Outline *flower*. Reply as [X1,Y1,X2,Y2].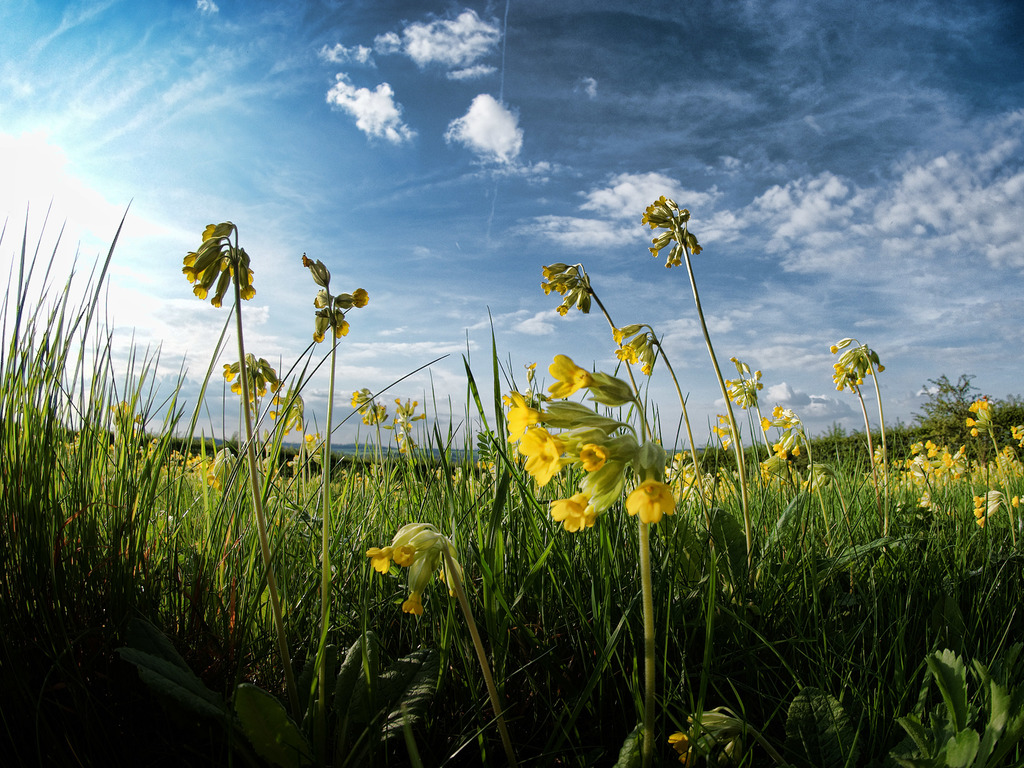
[272,387,314,434].
